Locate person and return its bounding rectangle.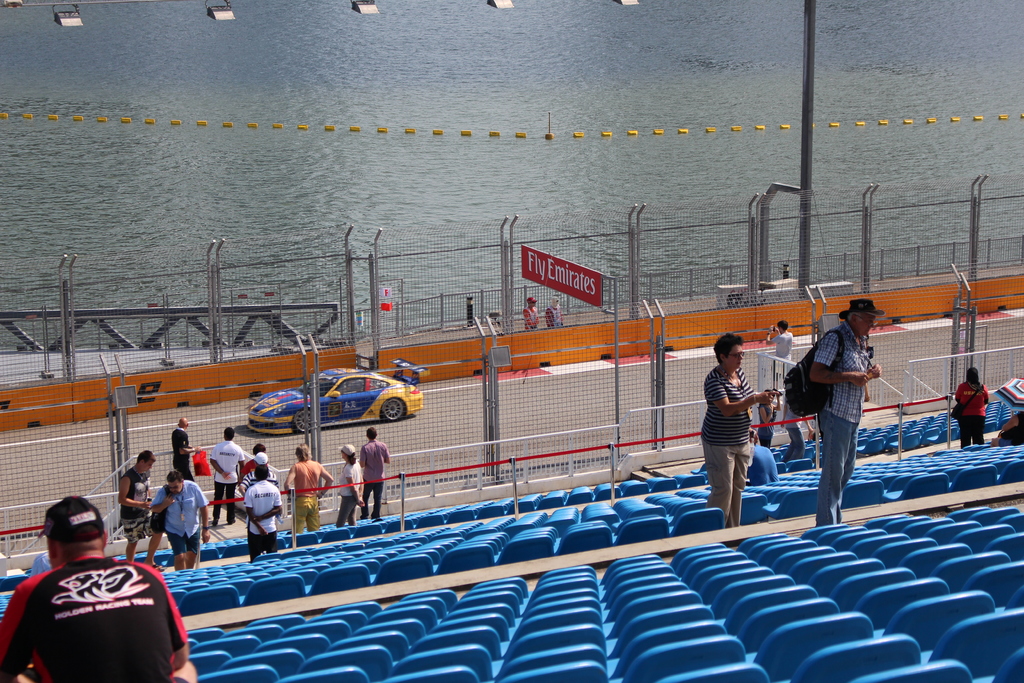
<region>757, 384, 783, 454</region>.
